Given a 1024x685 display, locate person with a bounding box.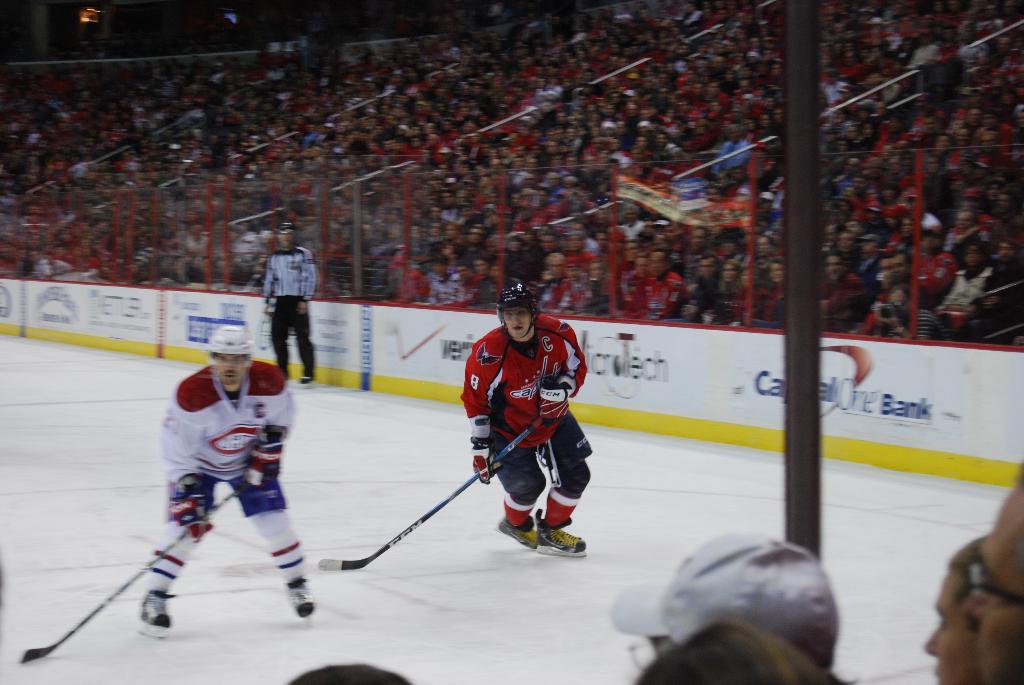
Located: crop(461, 282, 596, 555).
